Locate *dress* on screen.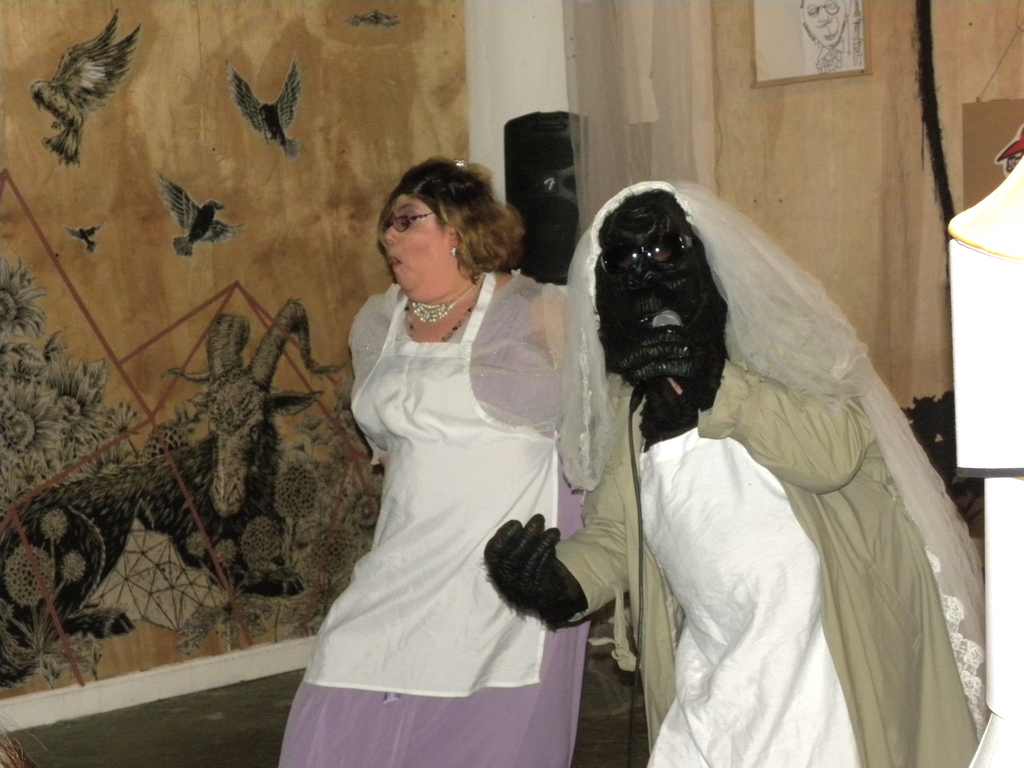
On screen at 646, 362, 872, 767.
